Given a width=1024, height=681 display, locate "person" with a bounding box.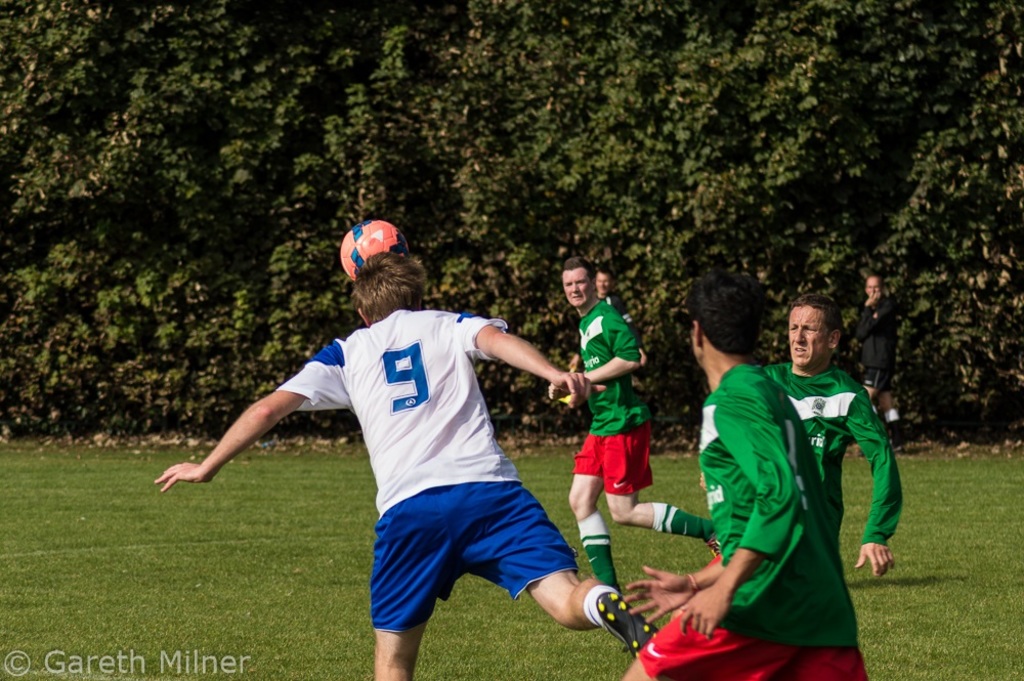
Located: l=621, t=276, r=864, b=680.
